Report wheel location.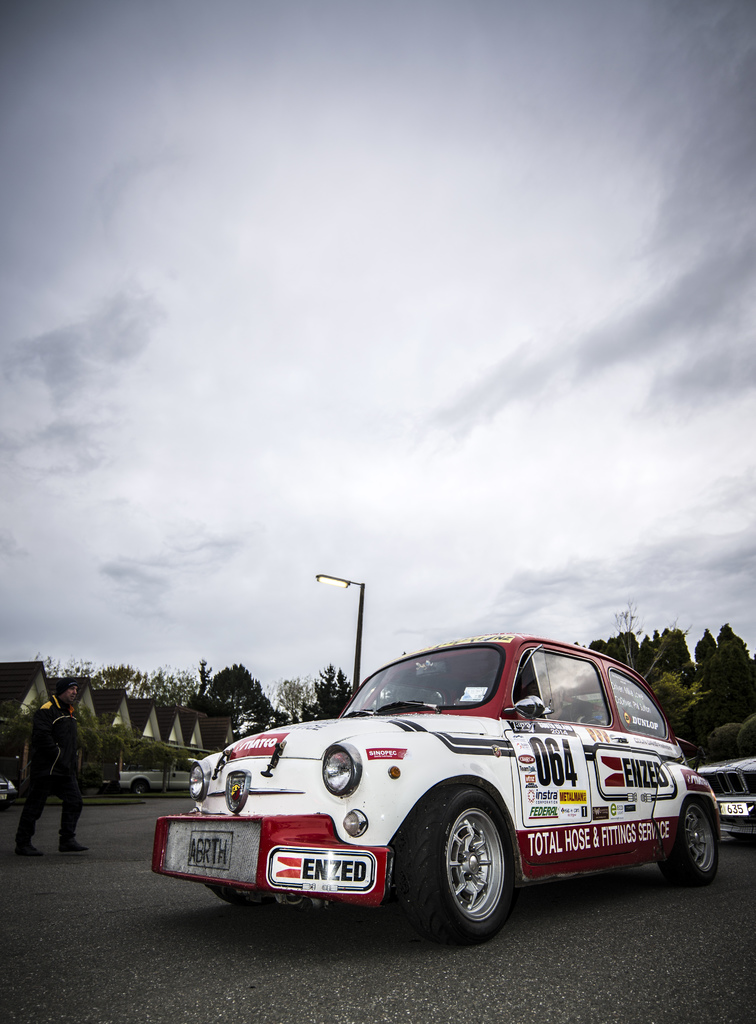
Report: rect(133, 780, 150, 794).
